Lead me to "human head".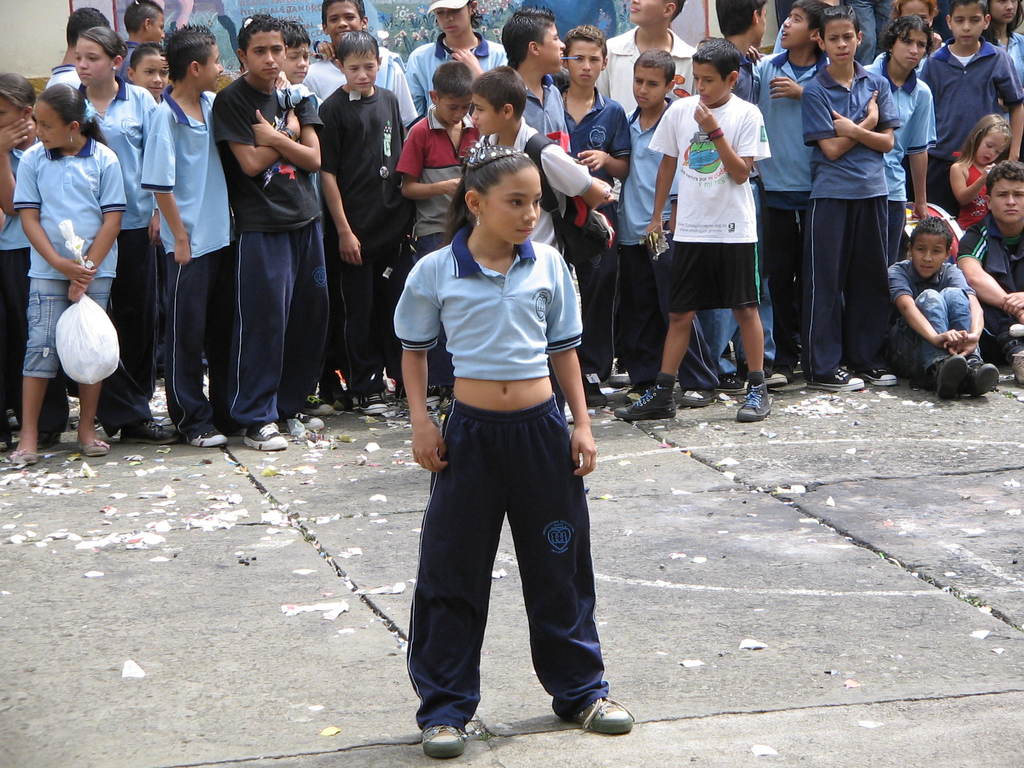
Lead to x1=425 y1=59 x2=476 y2=124.
